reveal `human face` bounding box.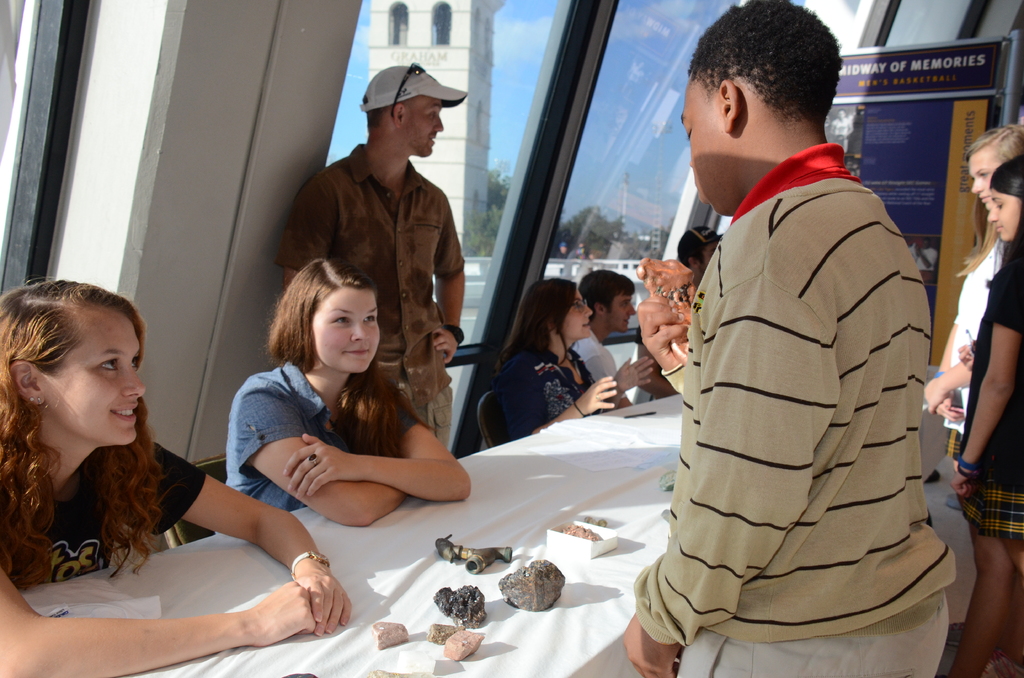
Revealed: rect(561, 287, 591, 342).
